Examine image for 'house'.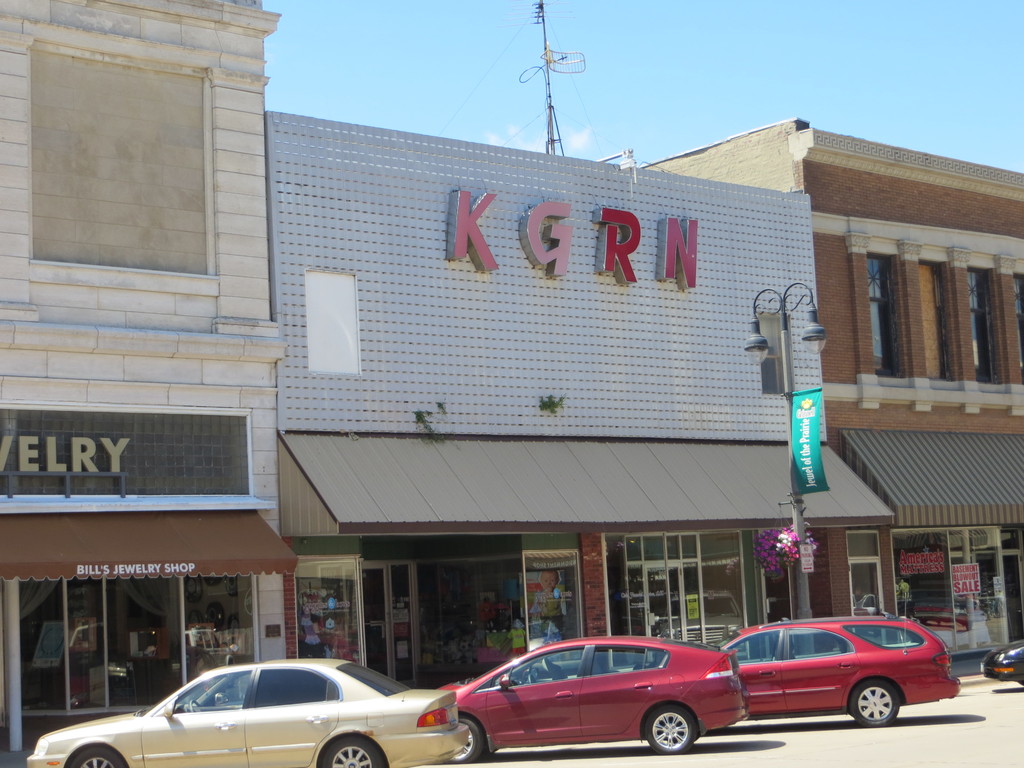
Examination result: rect(0, 0, 287, 760).
